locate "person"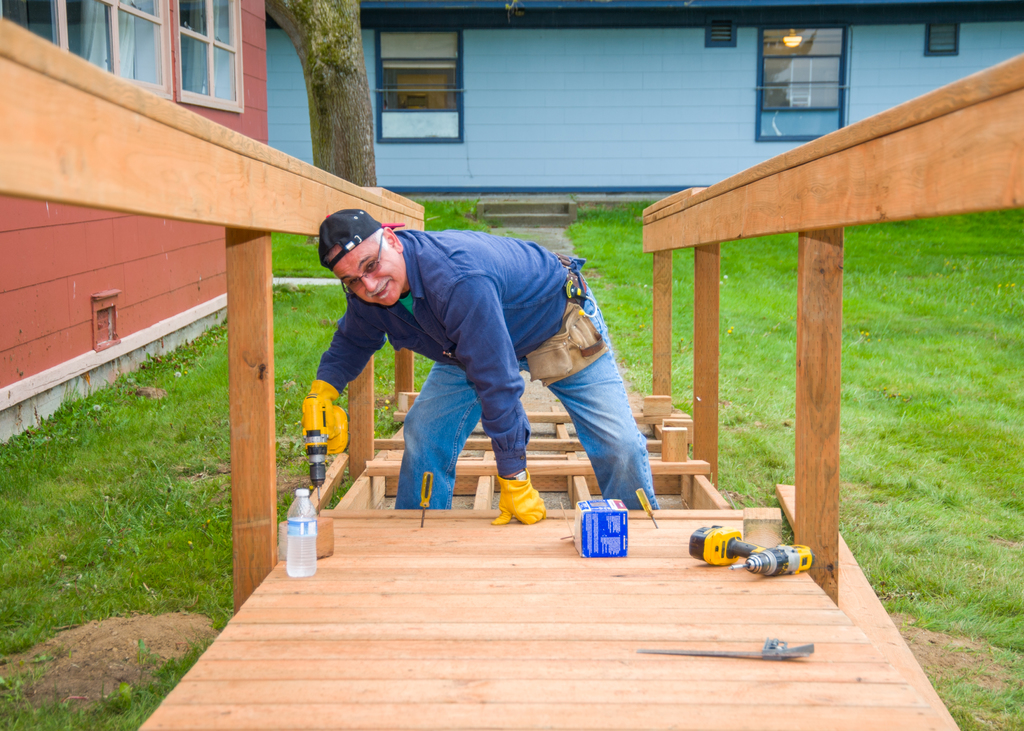
box=[304, 205, 661, 527]
